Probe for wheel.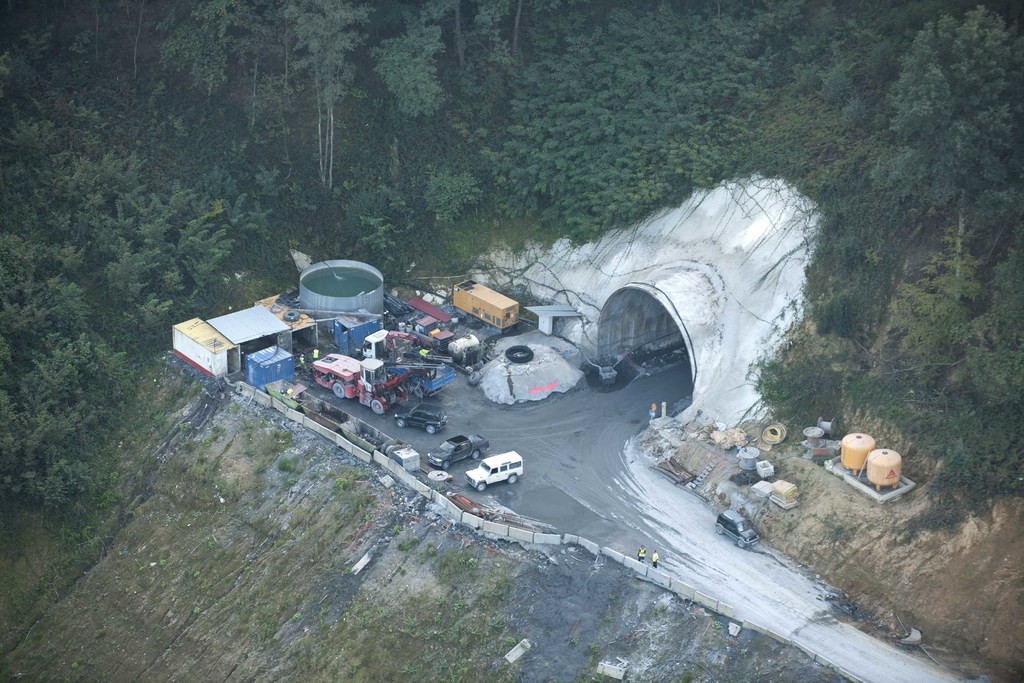
Probe result: detection(413, 386, 425, 398).
